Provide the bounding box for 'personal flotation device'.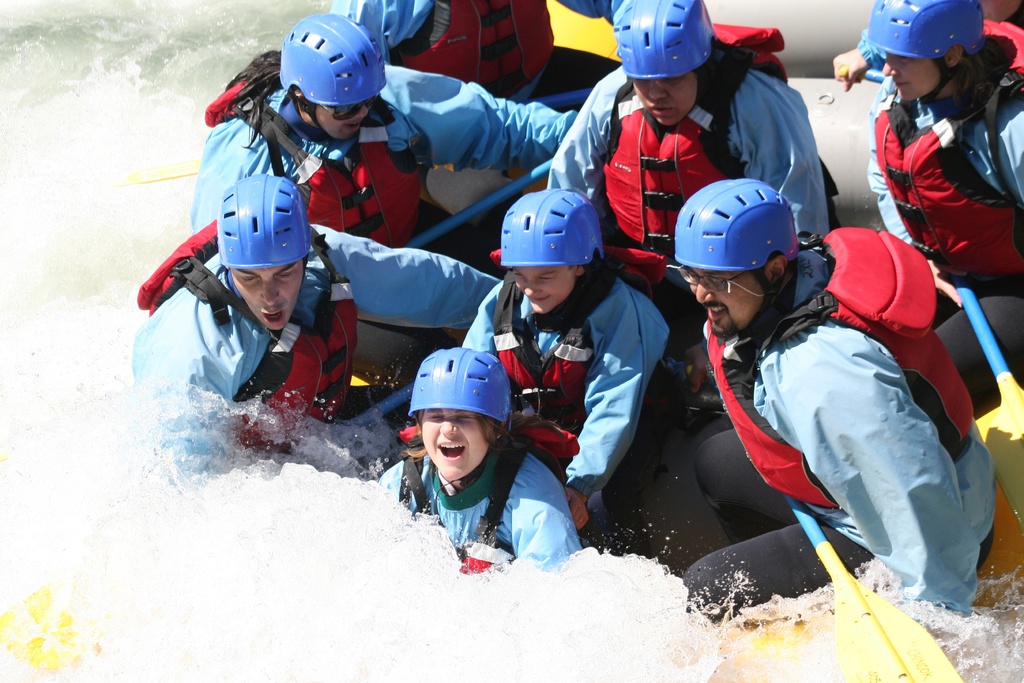
box(572, 12, 845, 266).
